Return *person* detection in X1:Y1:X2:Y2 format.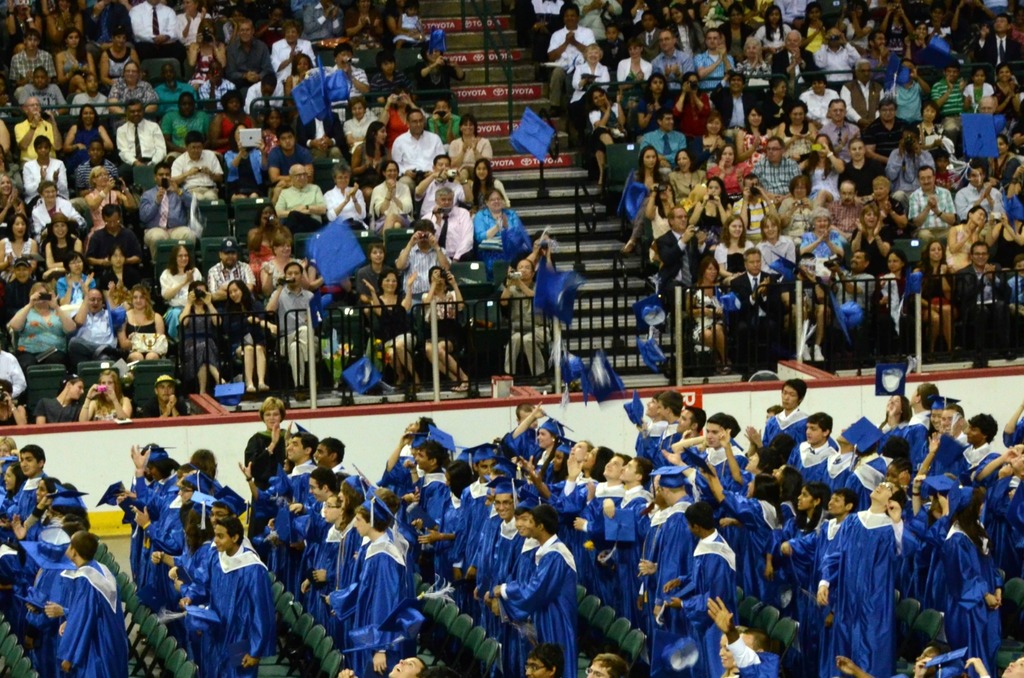
24:136:75:197.
